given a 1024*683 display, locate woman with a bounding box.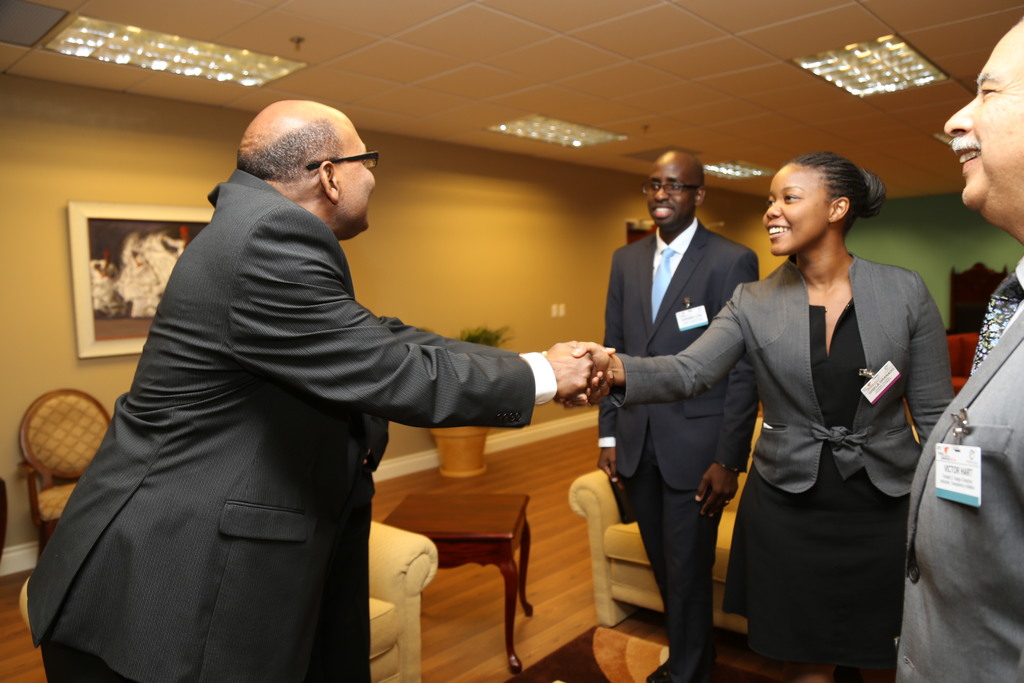
Located: {"x1": 556, "y1": 154, "x2": 954, "y2": 680}.
